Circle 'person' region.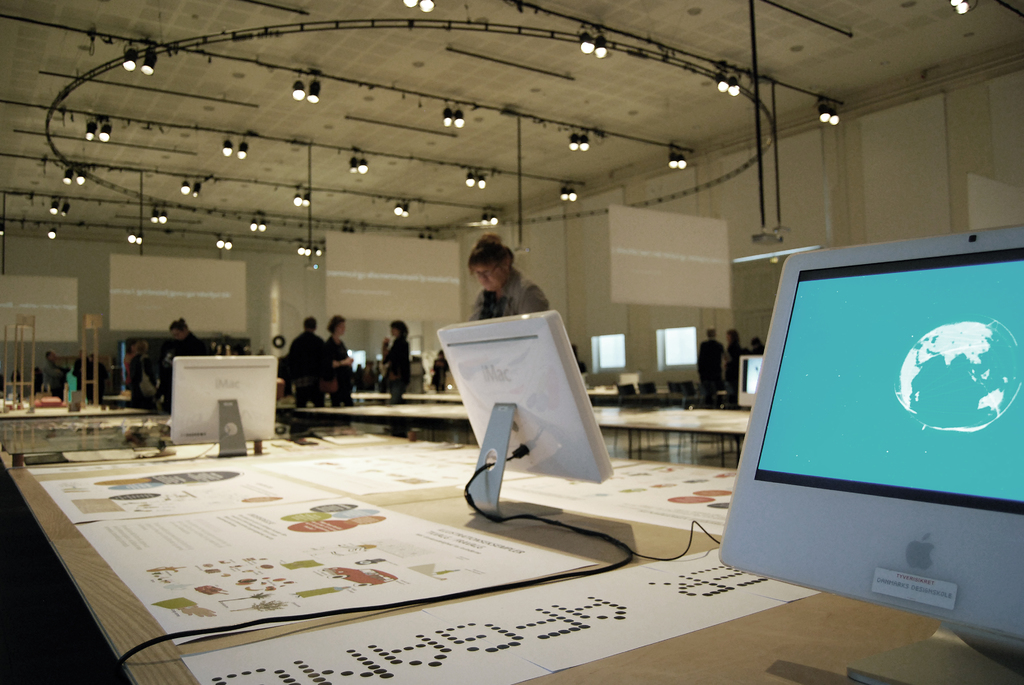
Region: box=[748, 338, 768, 358].
